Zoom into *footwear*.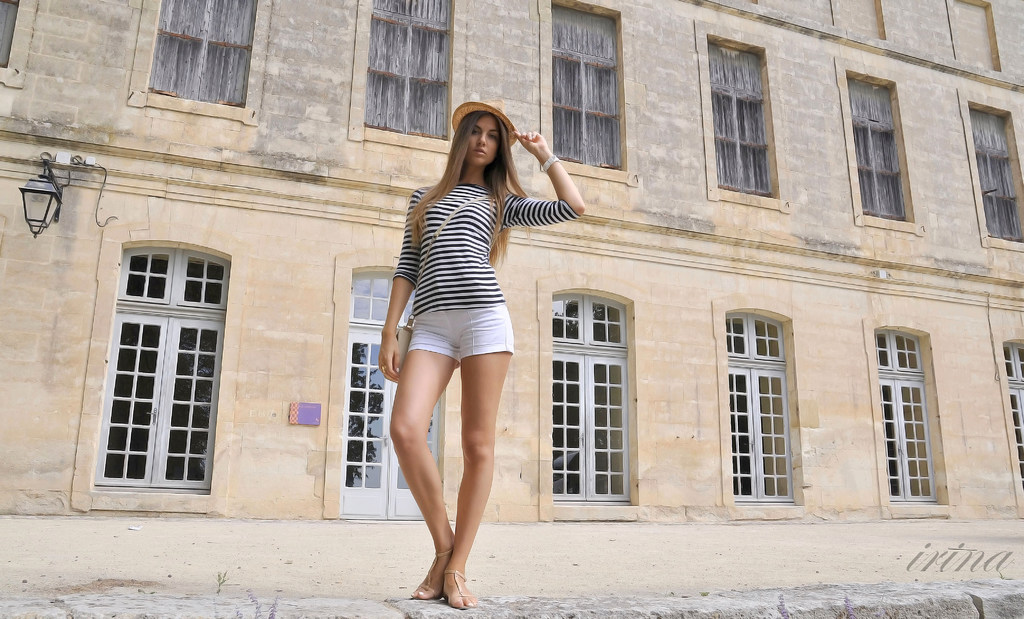
Zoom target: [443,565,479,607].
